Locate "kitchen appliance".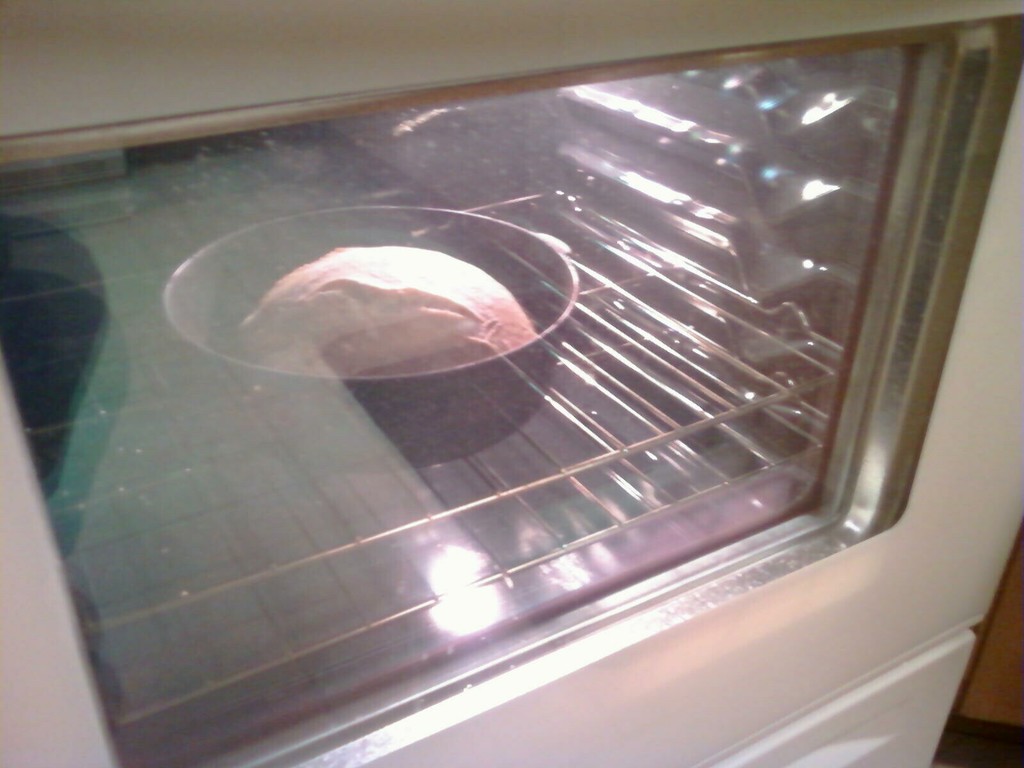
Bounding box: {"x1": 1, "y1": 0, "x2": 1023, "y2": 762}.
